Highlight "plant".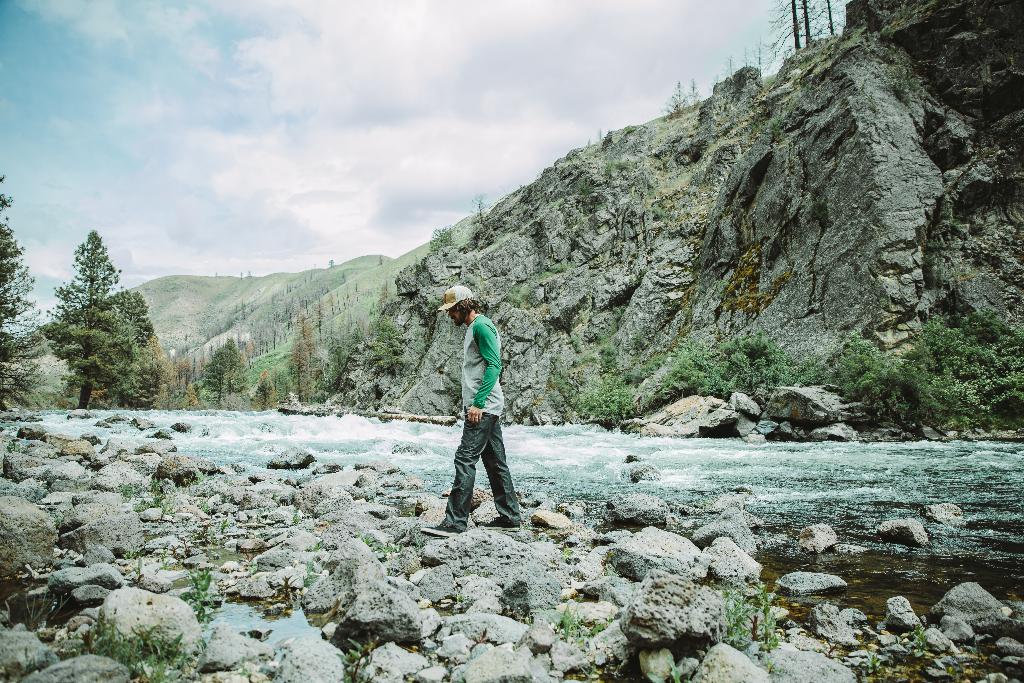
Highlighted region: crop(410, 512, 425, 554).
